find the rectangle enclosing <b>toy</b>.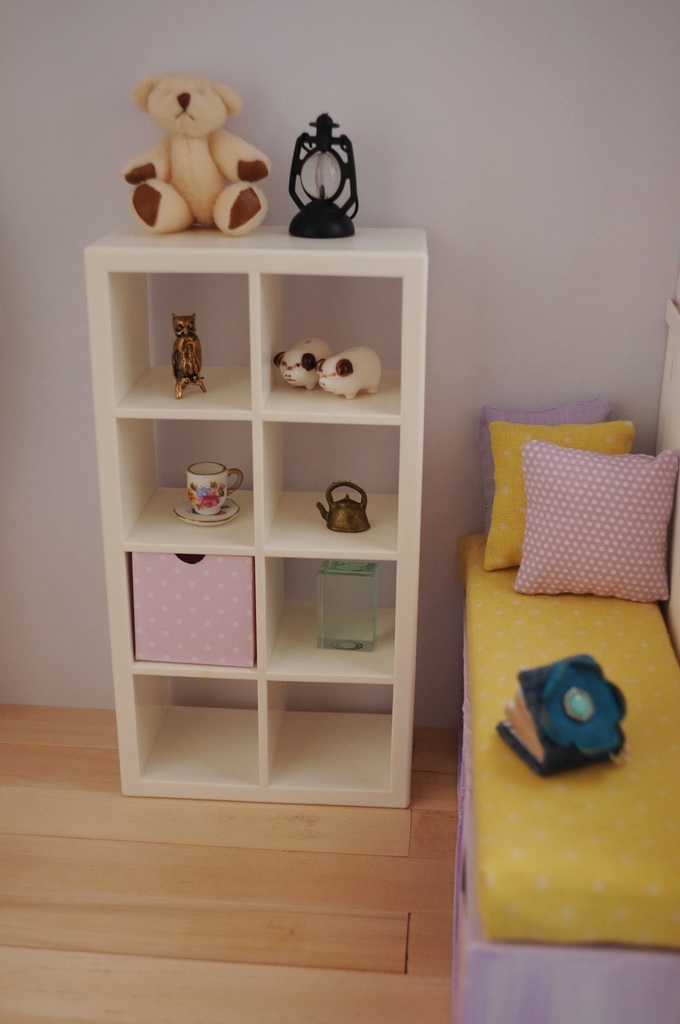
select_region(133, 62, 272, 250).
